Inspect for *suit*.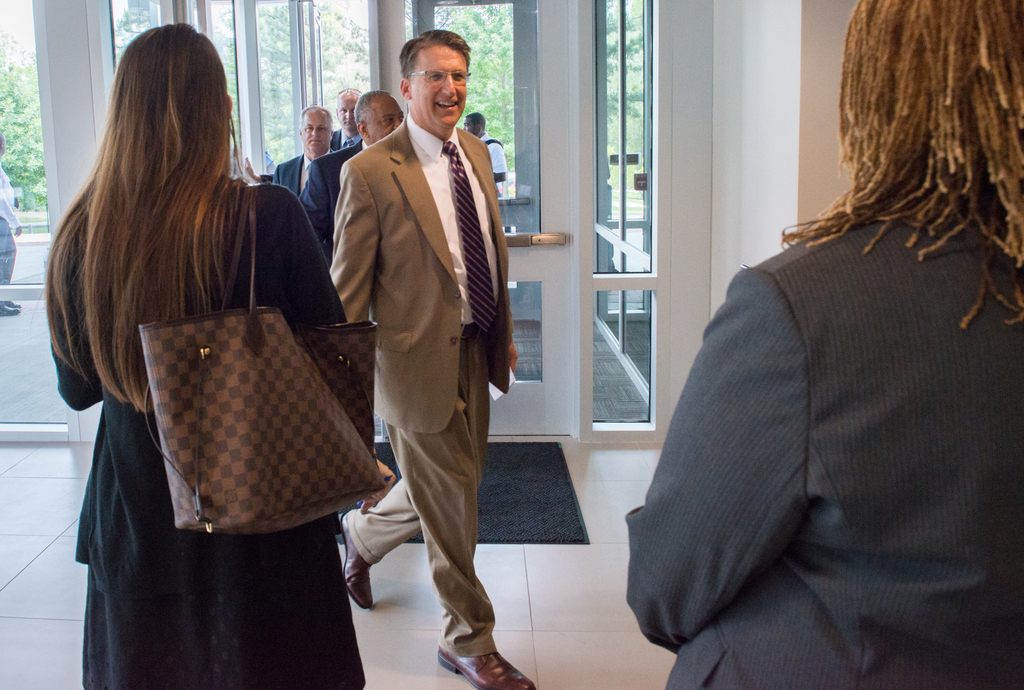
Inspection: detection(301, 142, 366, 252).
